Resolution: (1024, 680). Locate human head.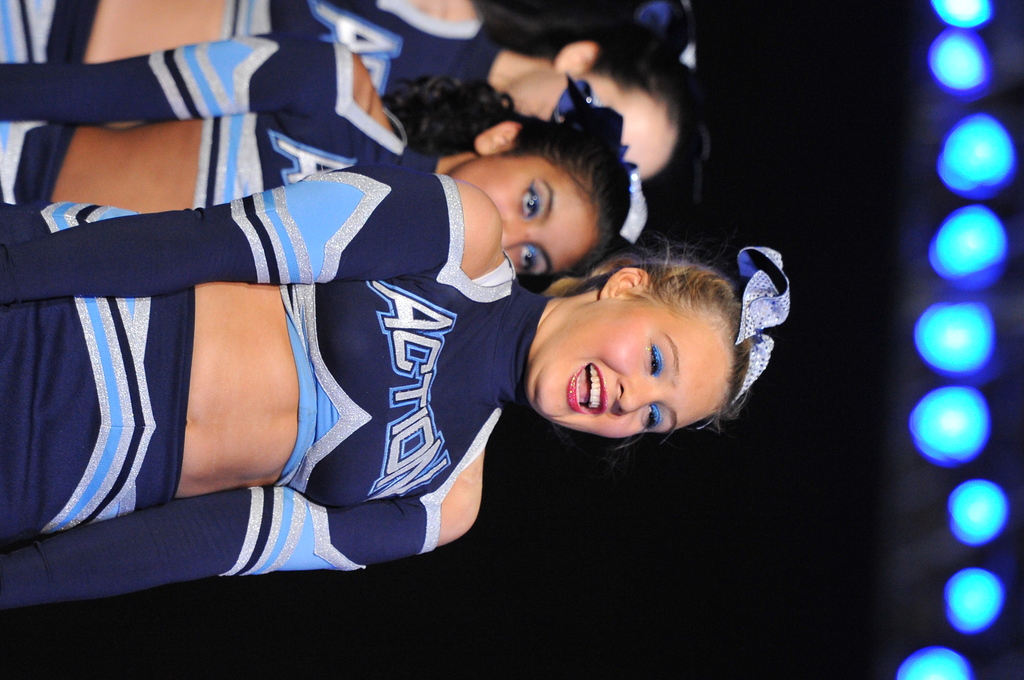
BBox(503, 10, 713, 180).
